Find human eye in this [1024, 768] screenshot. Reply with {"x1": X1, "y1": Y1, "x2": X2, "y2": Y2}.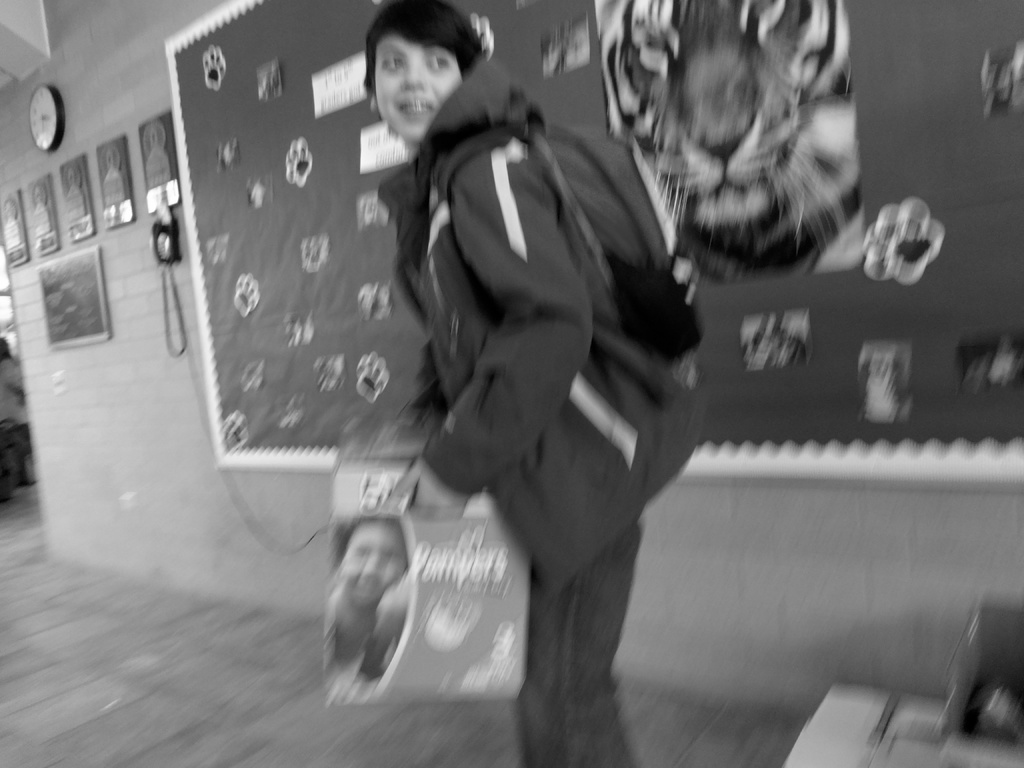
{"x1": 381, "y1": 57, "x2": 407, "y2": 69}.
